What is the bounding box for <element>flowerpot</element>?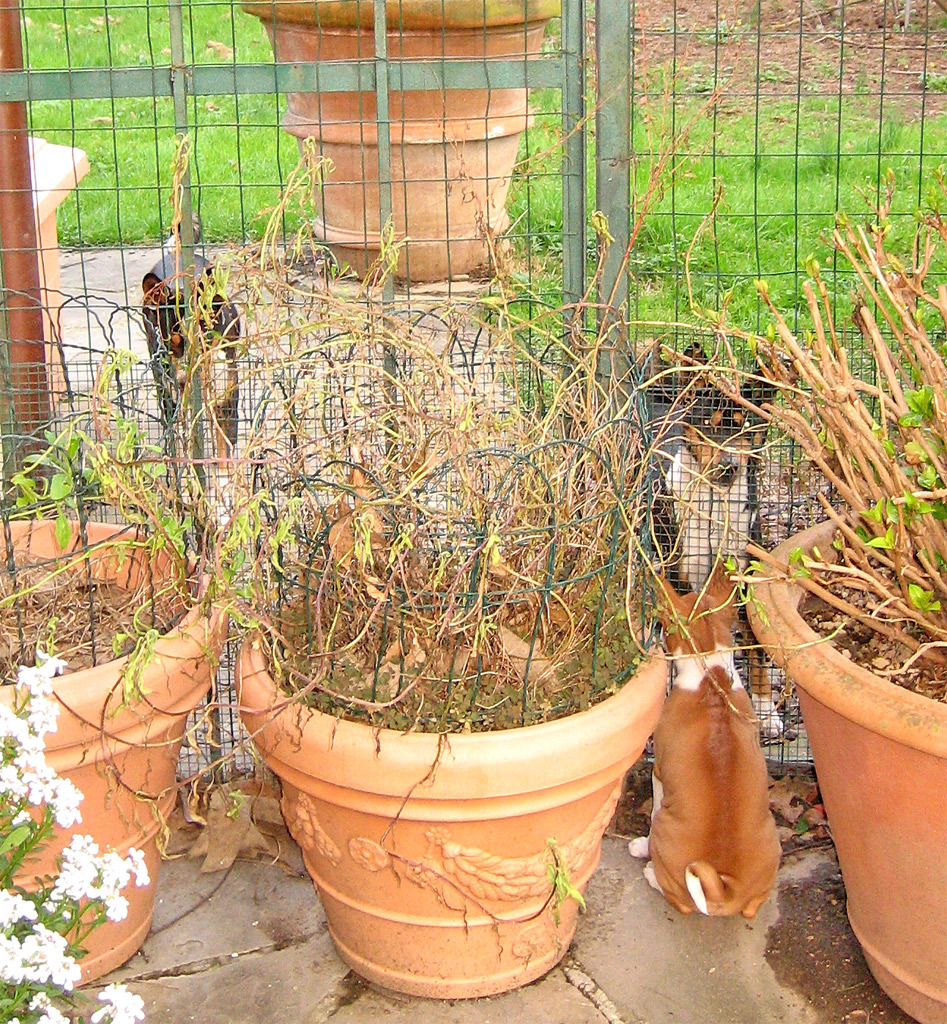
<box>0,517,236,989</box>.
